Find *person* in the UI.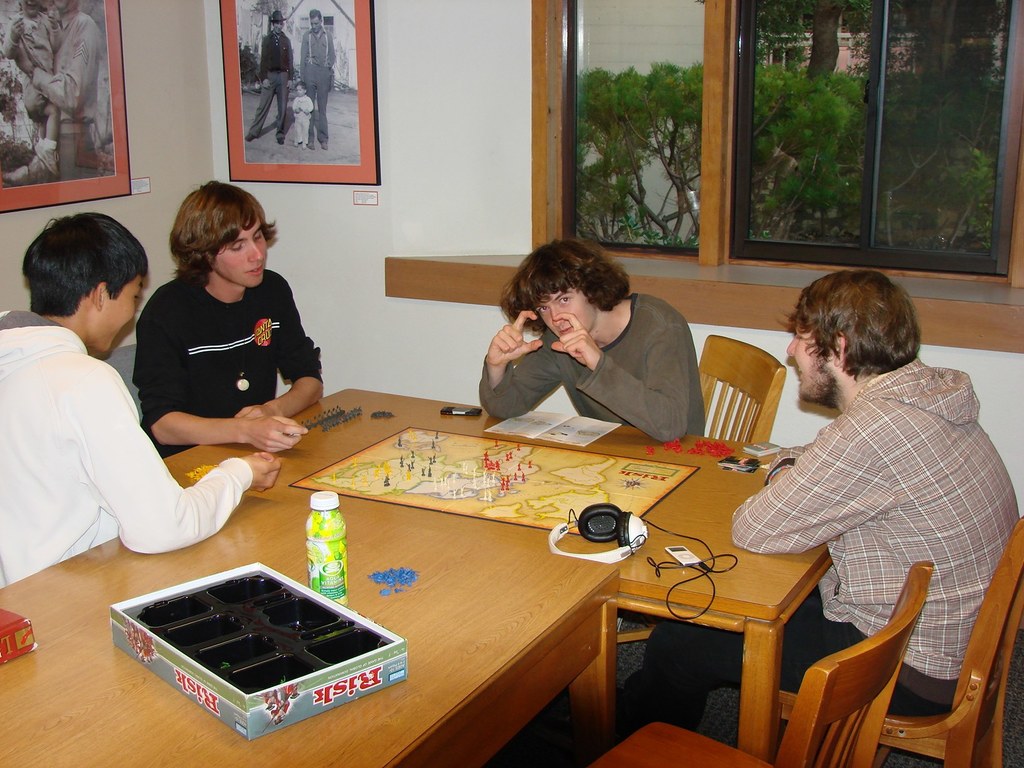
UI element at bbox(250, 12, 292, 140).
